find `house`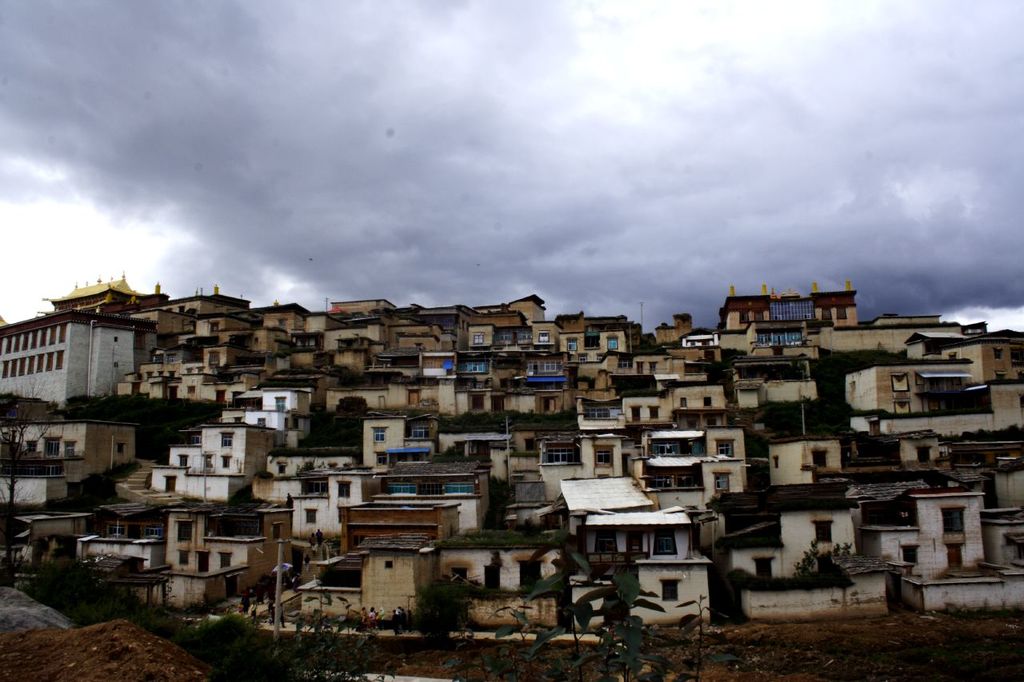
(112, 314, 281, 406)
